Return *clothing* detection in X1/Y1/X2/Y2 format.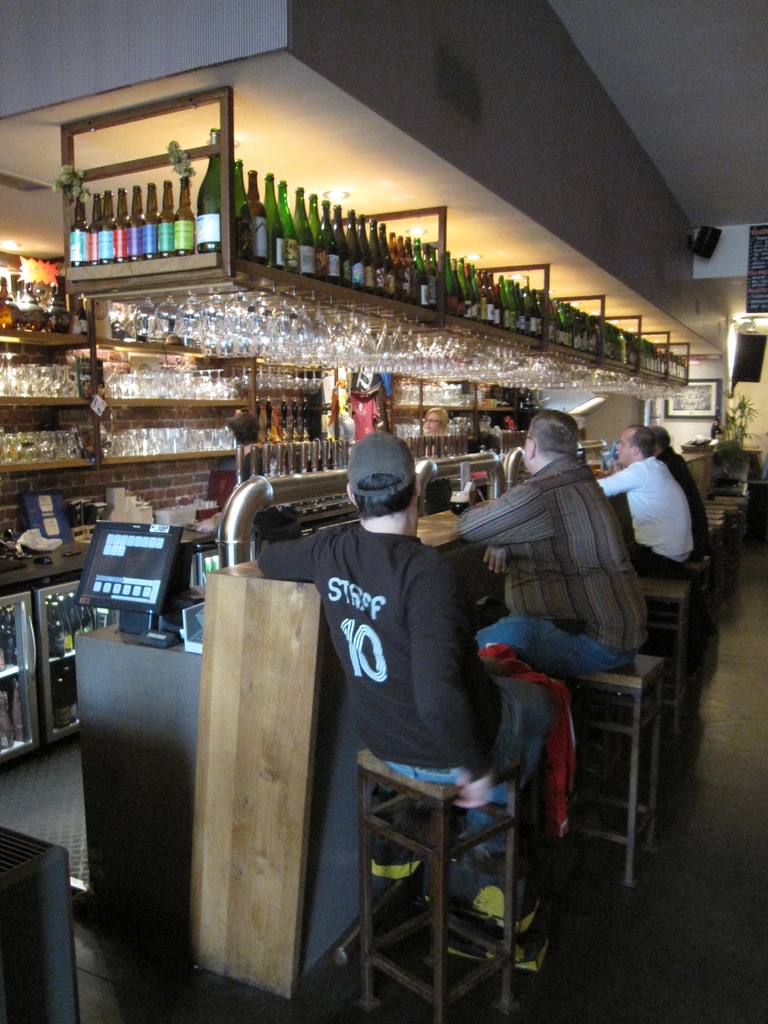
257/522/561/867.
